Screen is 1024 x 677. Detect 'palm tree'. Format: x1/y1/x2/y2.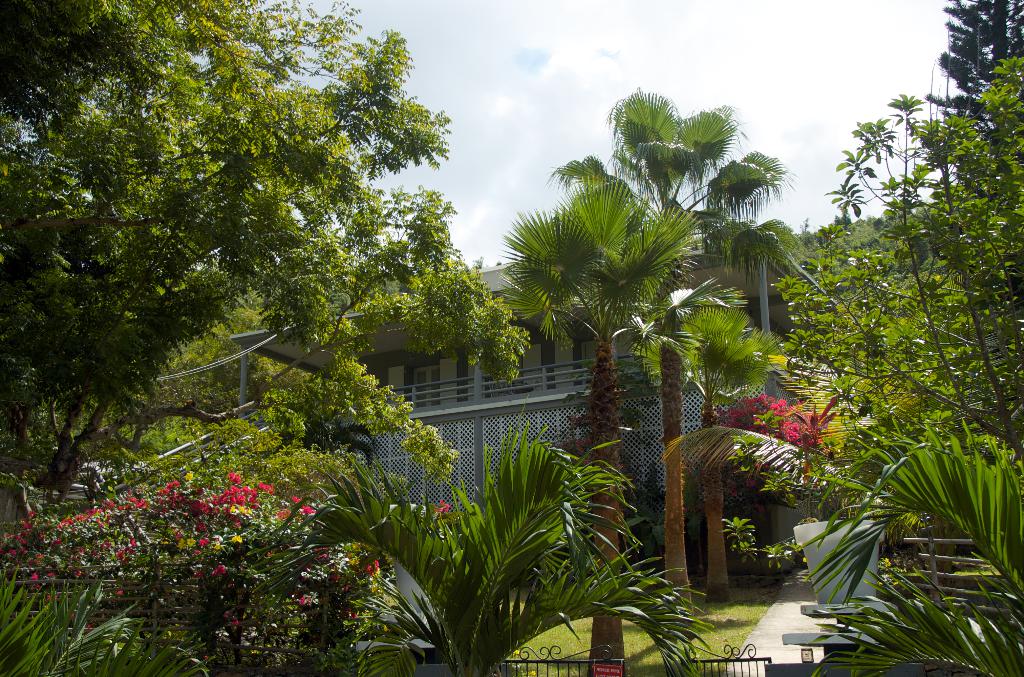
508/177/707/665.
